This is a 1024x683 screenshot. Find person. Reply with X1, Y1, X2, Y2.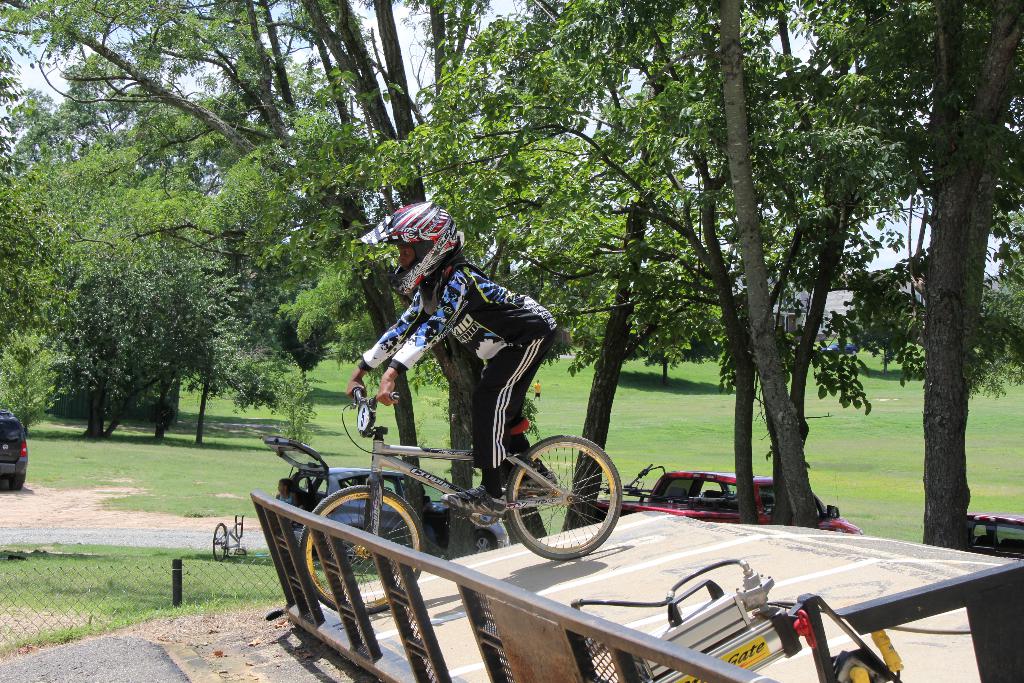
355, 205, 550, 525.
